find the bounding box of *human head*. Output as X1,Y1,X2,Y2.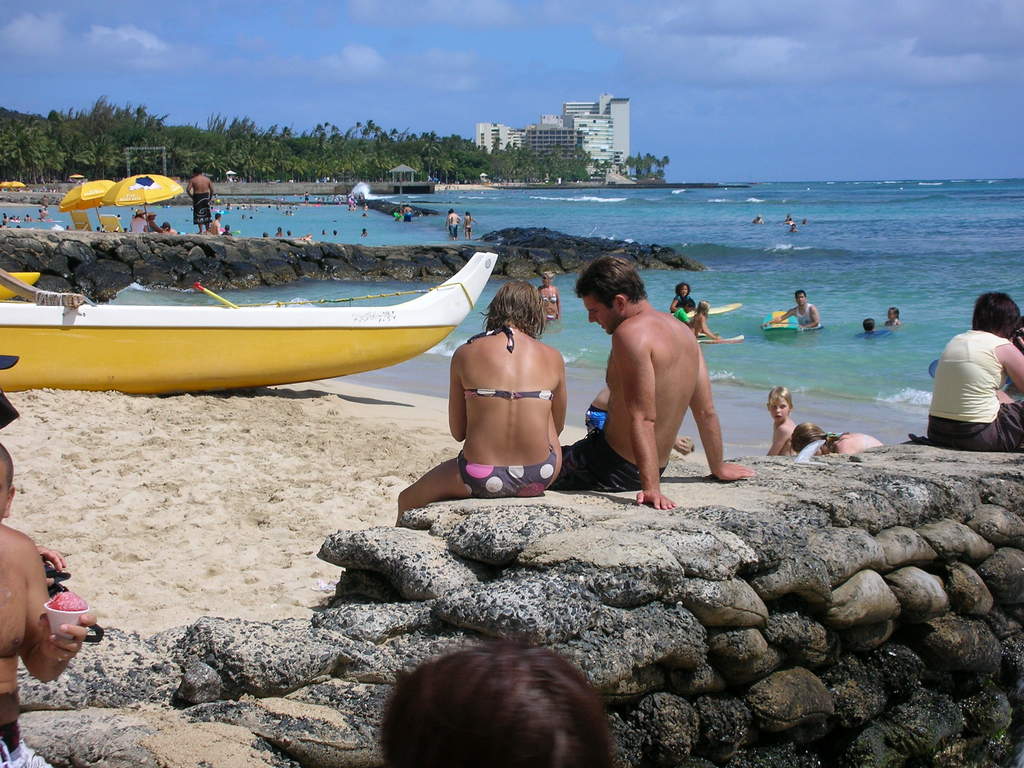
885,307,897,318.
